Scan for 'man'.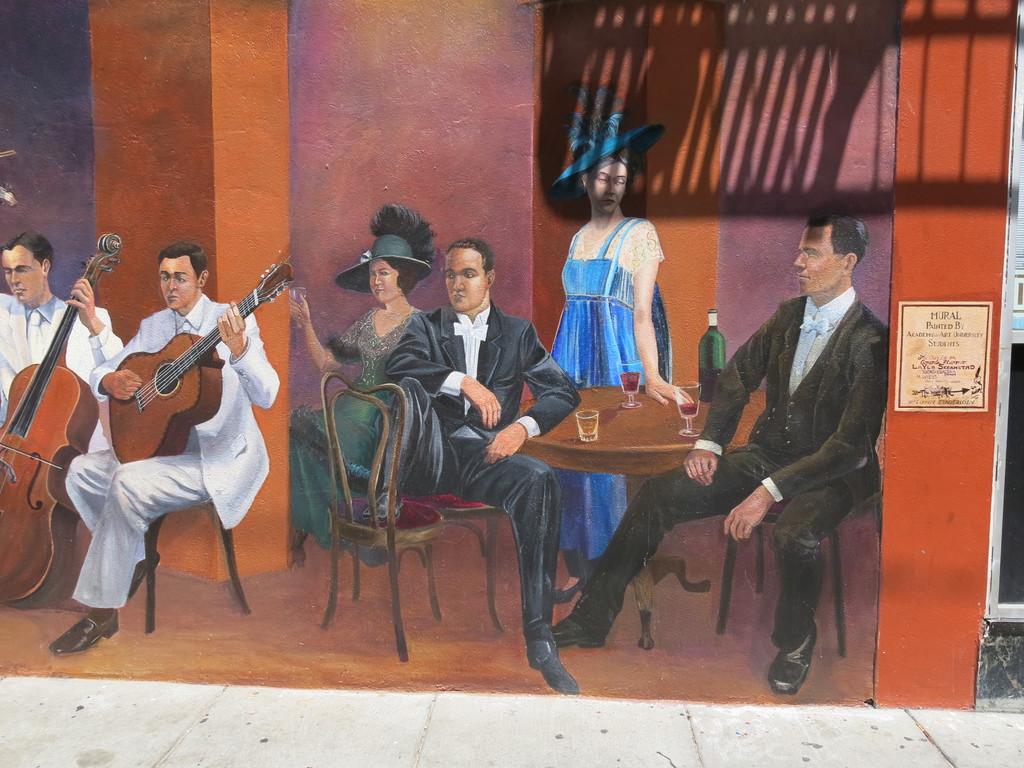
Scan result: [549,207,890,706].
